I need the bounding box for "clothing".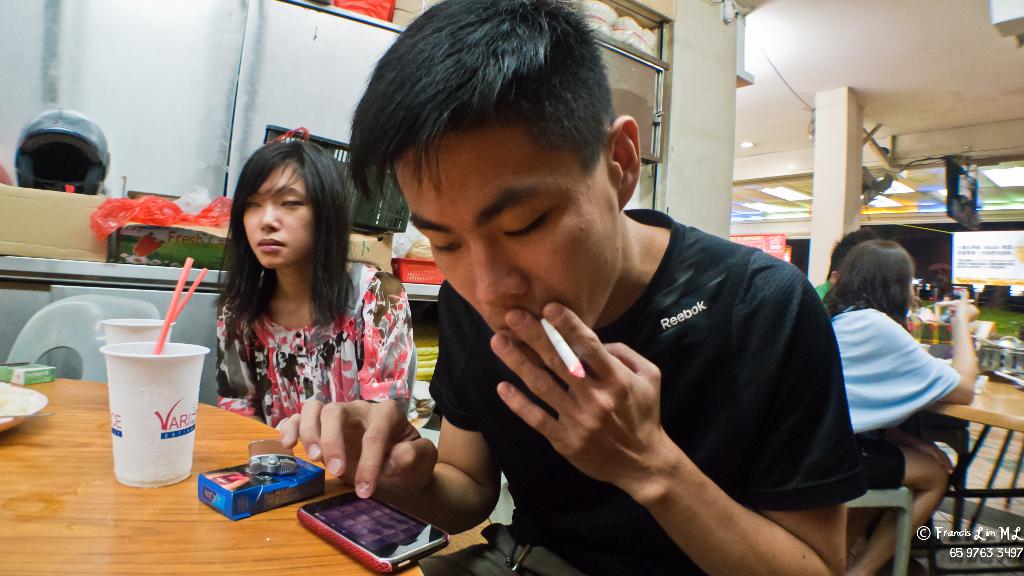
Here it is: detection(844, 296, 964, 510).
